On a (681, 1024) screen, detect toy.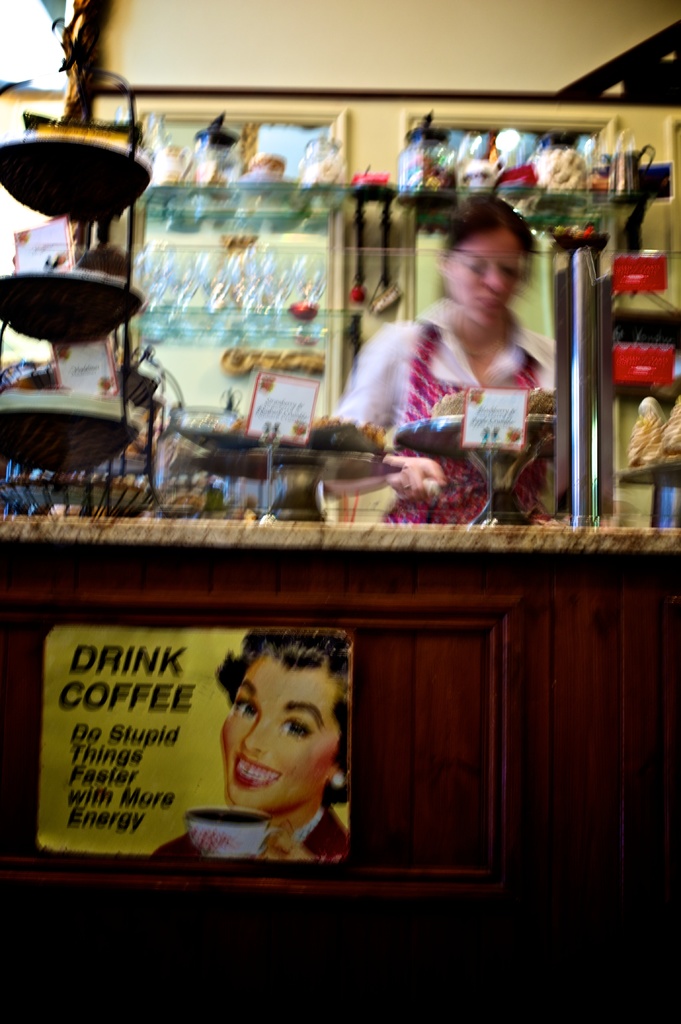
(x1=550, y1=152, x2=593, y2=194).
